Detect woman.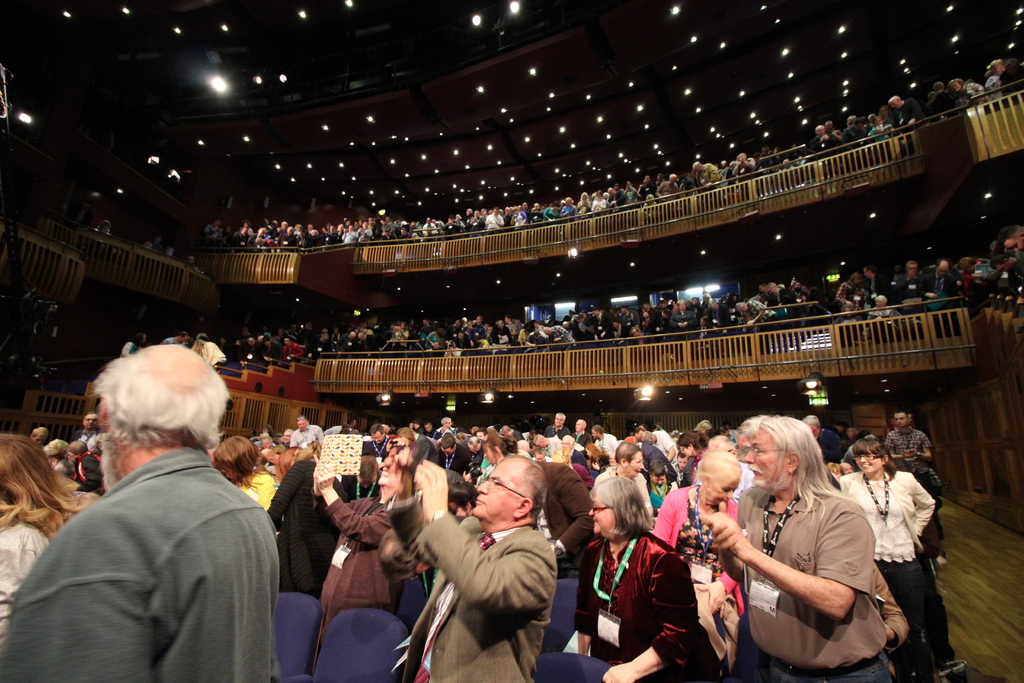
Detected at [890,265,906,283].
